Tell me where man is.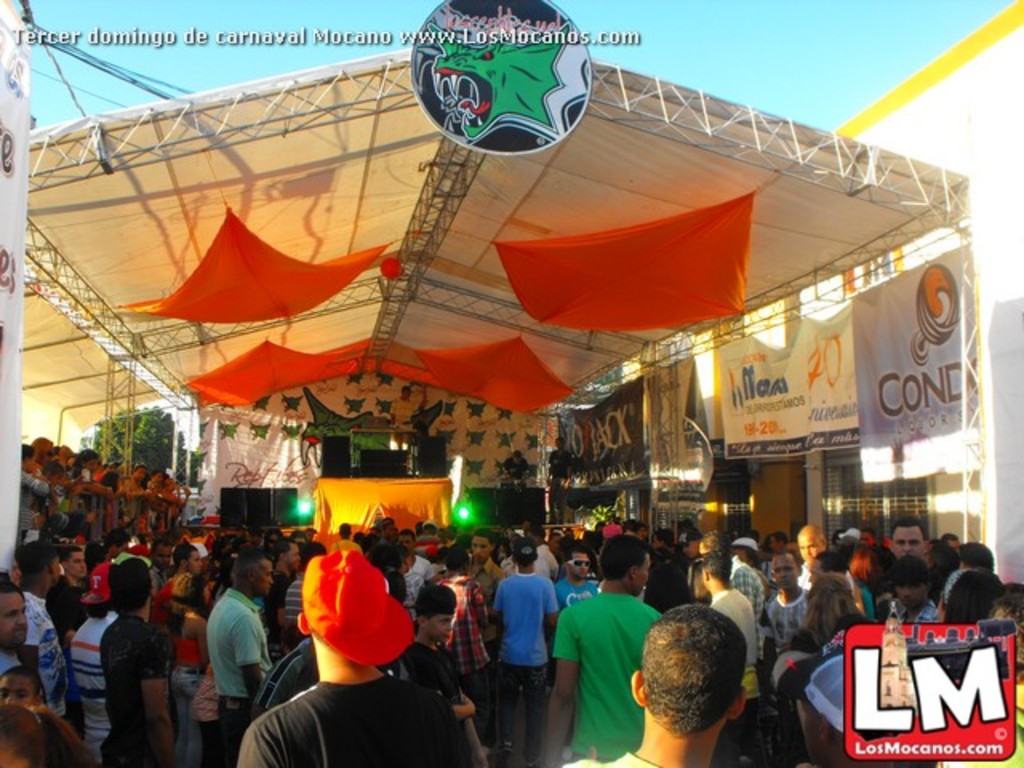
man is at {"left": 699, "top": 539, "right": 770, "bottom": 696}.
